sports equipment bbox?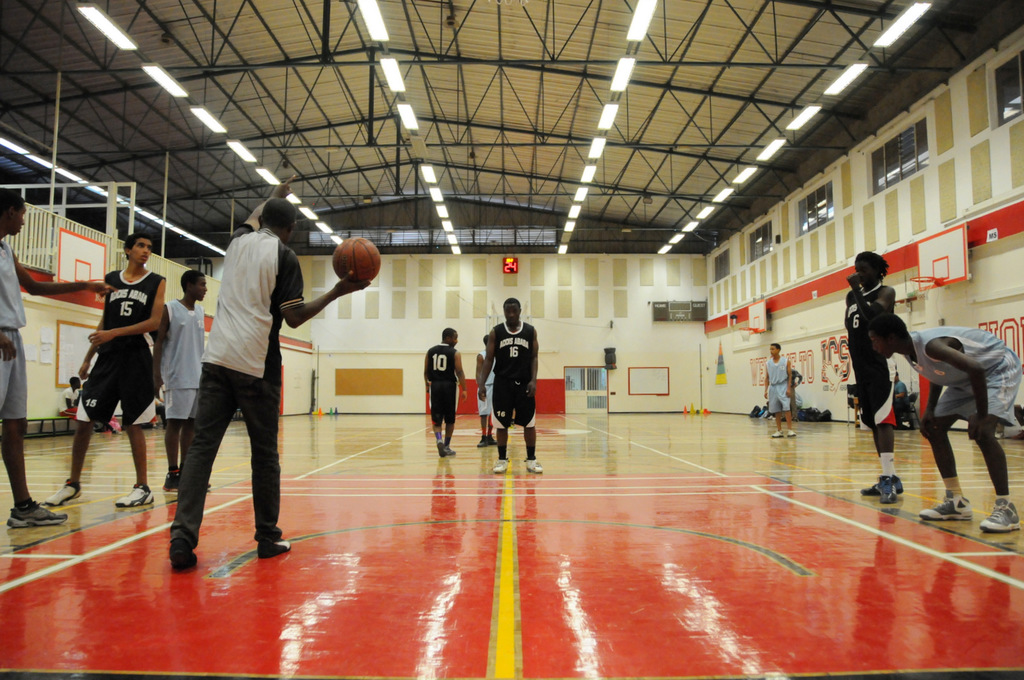
493, 456, 512, 476
